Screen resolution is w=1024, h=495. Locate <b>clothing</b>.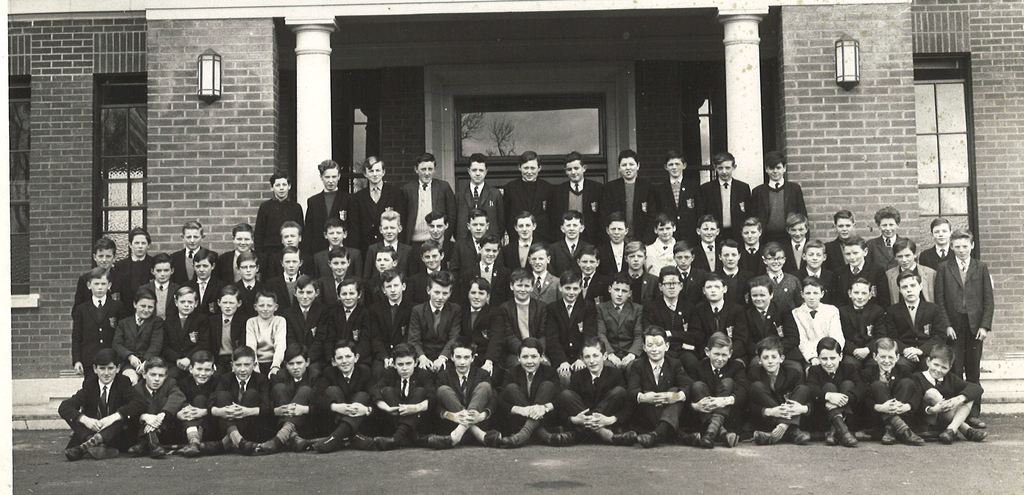
x1=285, y1=298, x2=336, y2=353.
